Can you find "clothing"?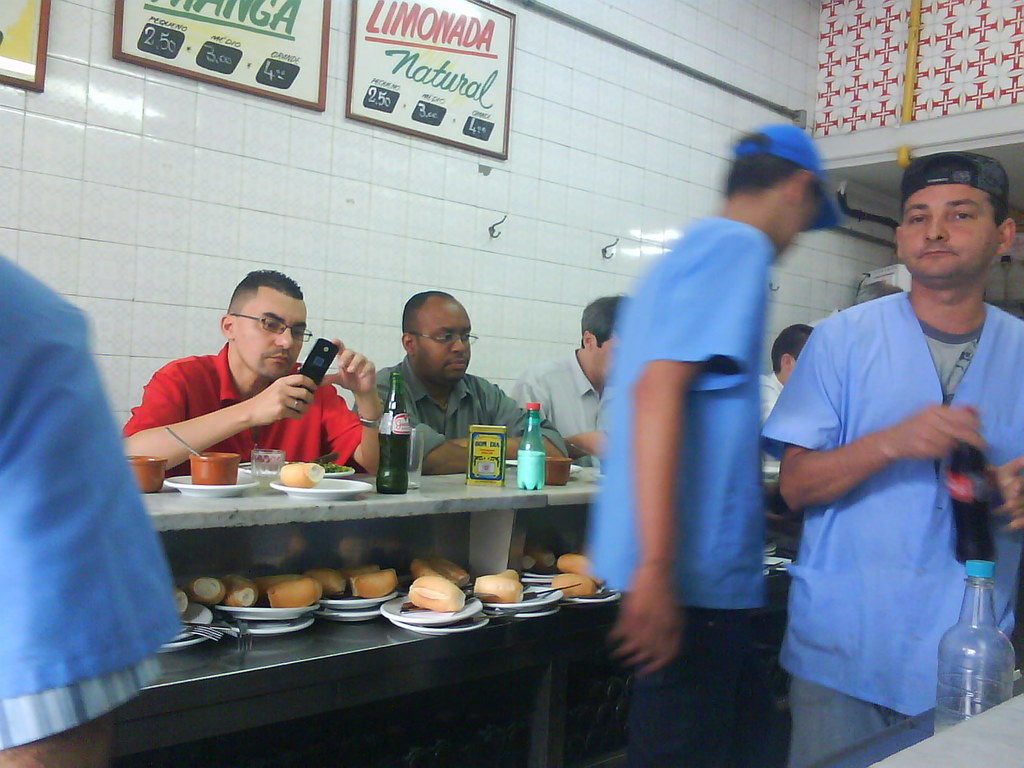
Yes, bounding box: rect(0, 249, 181, 767).
